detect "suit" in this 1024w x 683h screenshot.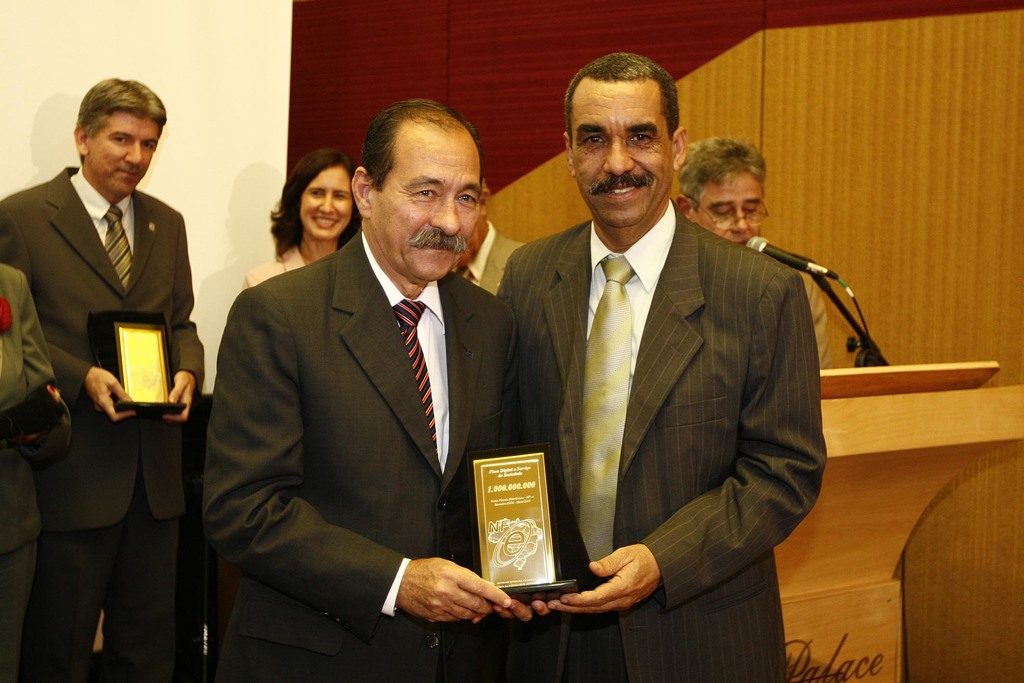
Detection: locate(0, 263, 59, 682).
